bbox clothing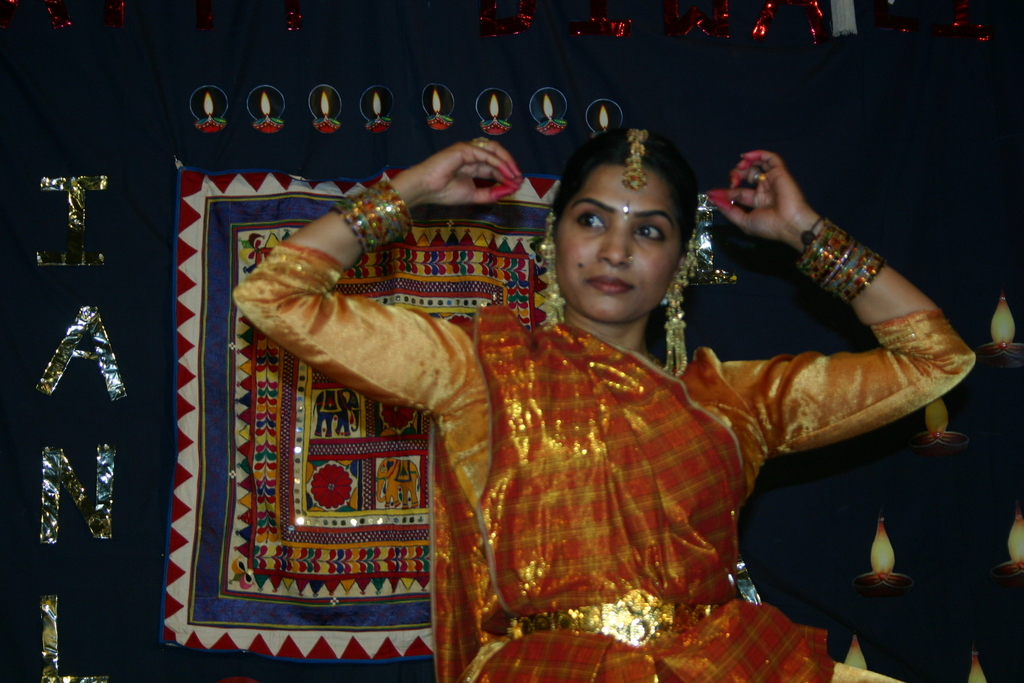
box=[230, 238, 979, 682]
